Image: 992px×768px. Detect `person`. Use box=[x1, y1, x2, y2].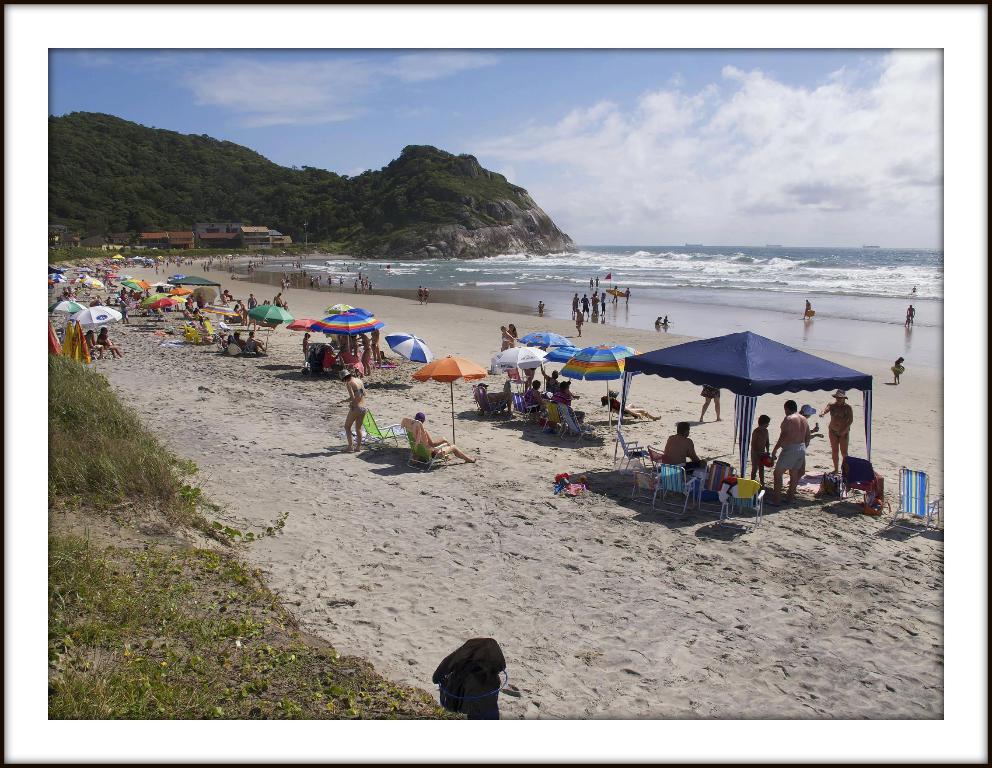
box=[282, 303, 290, 315].
